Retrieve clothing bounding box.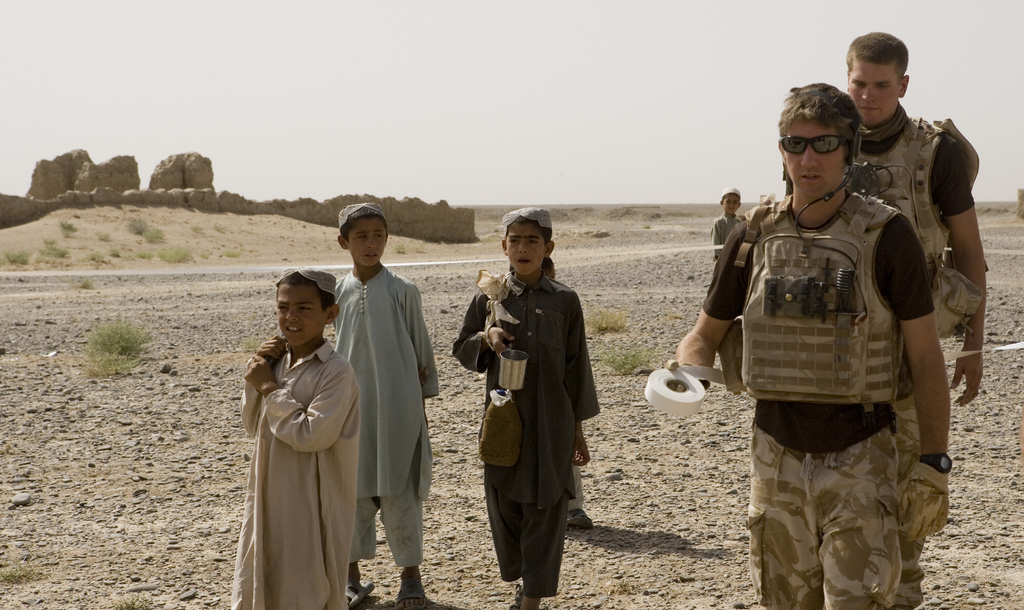
Bounding box: select_region(548, 272, 582, 515).
